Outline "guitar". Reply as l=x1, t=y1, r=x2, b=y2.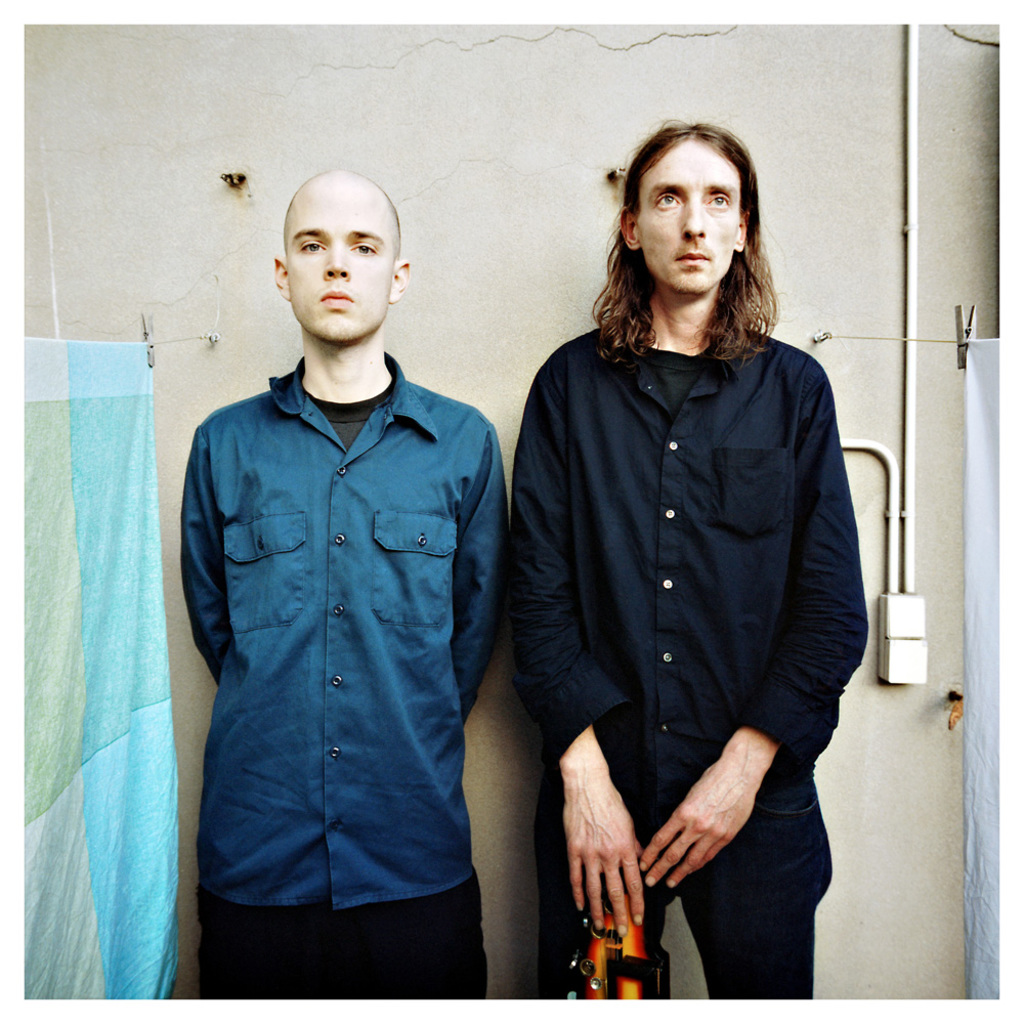
l=569, t=847, r=673, b=1013.
